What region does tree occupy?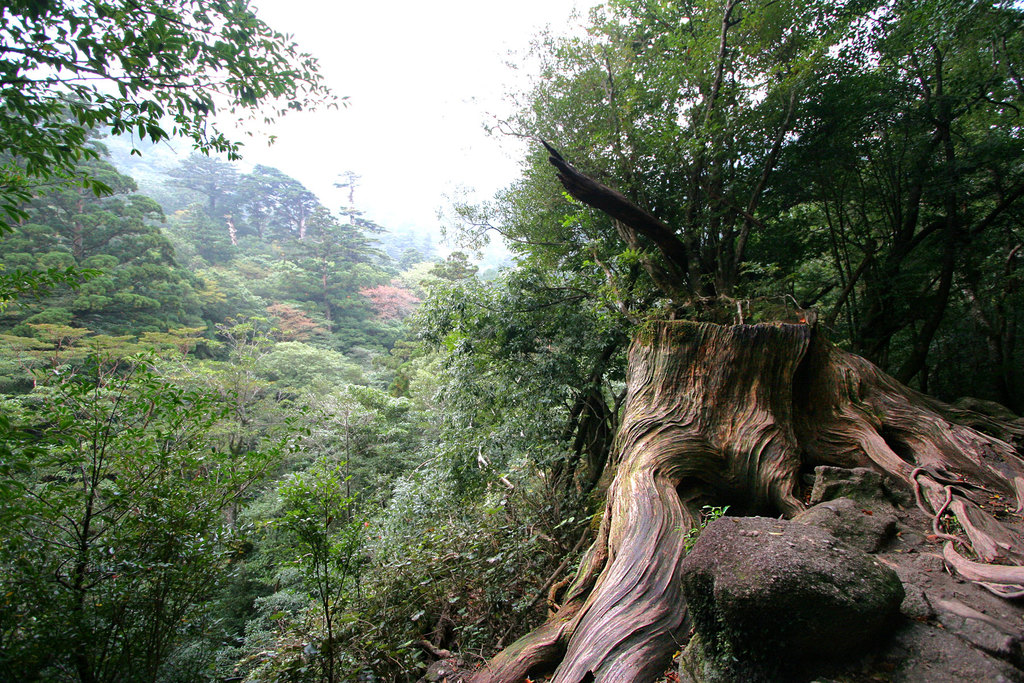
(left=30, top=251, right=78, bottom=278).
